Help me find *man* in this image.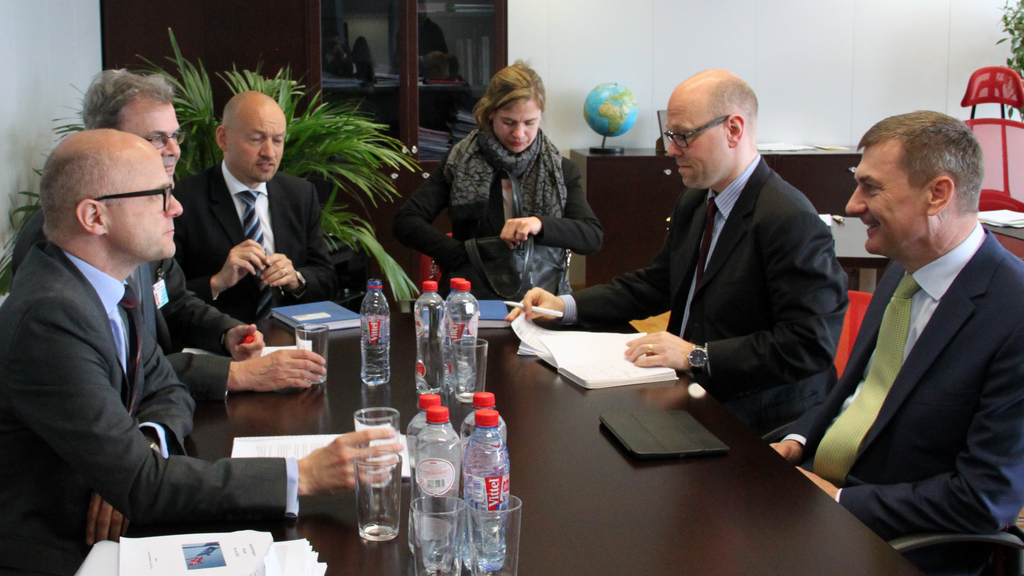
Found it: 169:90:356:326.
